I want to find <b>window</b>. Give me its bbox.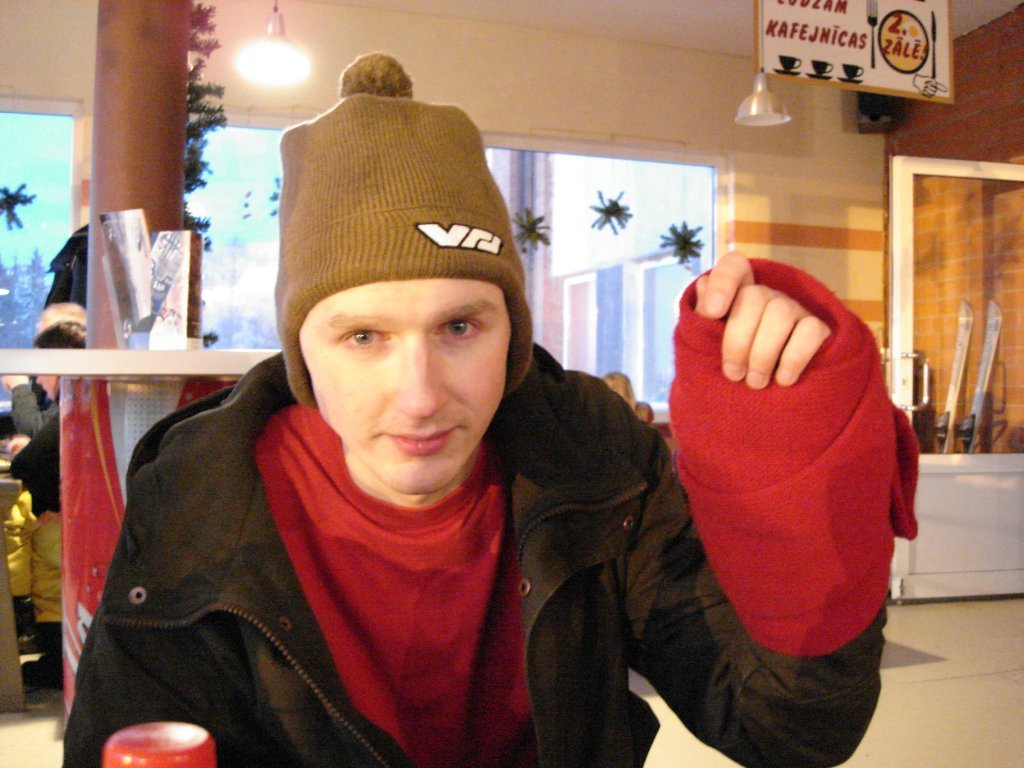
crop(0, 109, 724, 430).
